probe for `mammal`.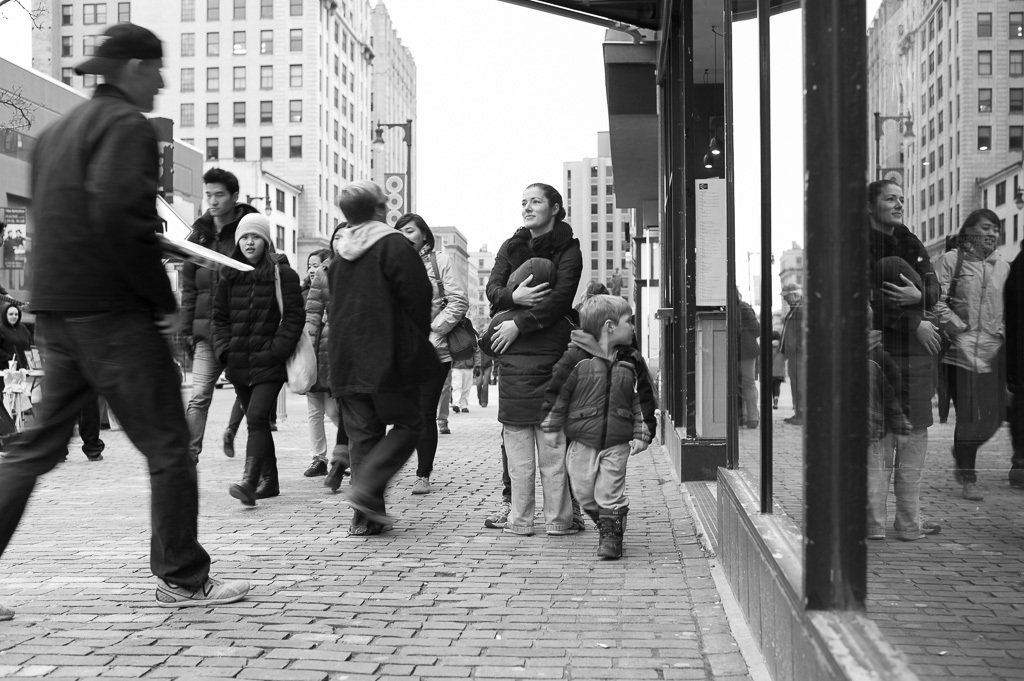
Probe result: [x1=477, y1=263, x2=579, y2=533].
